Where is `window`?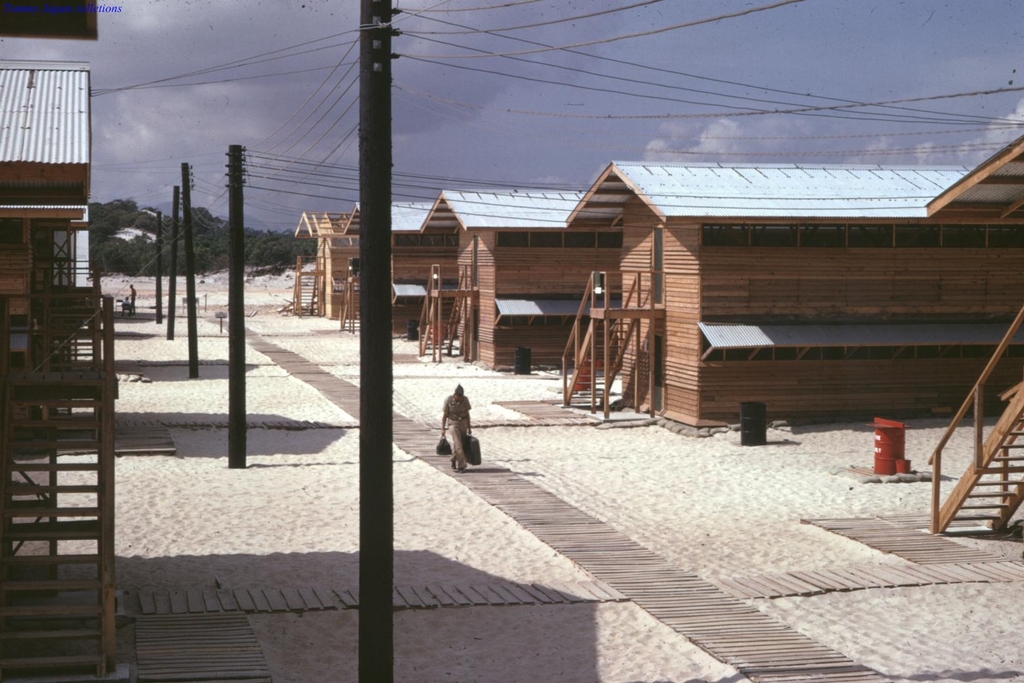
BBox(496, 229, 624, 252).
